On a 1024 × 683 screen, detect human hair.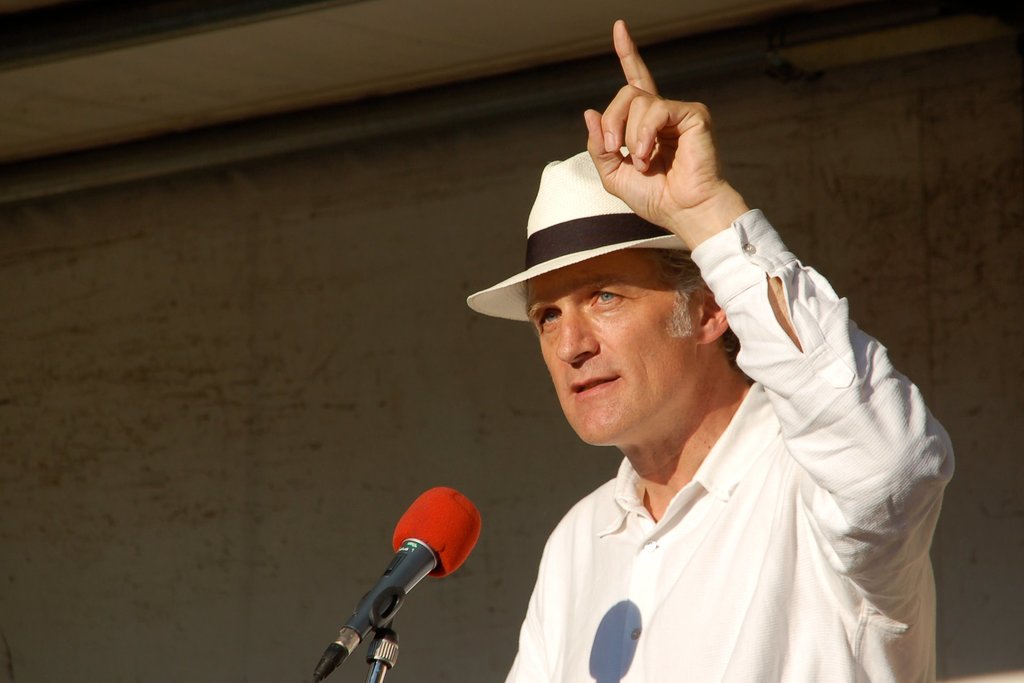
box(656, 257, 707, 335).
